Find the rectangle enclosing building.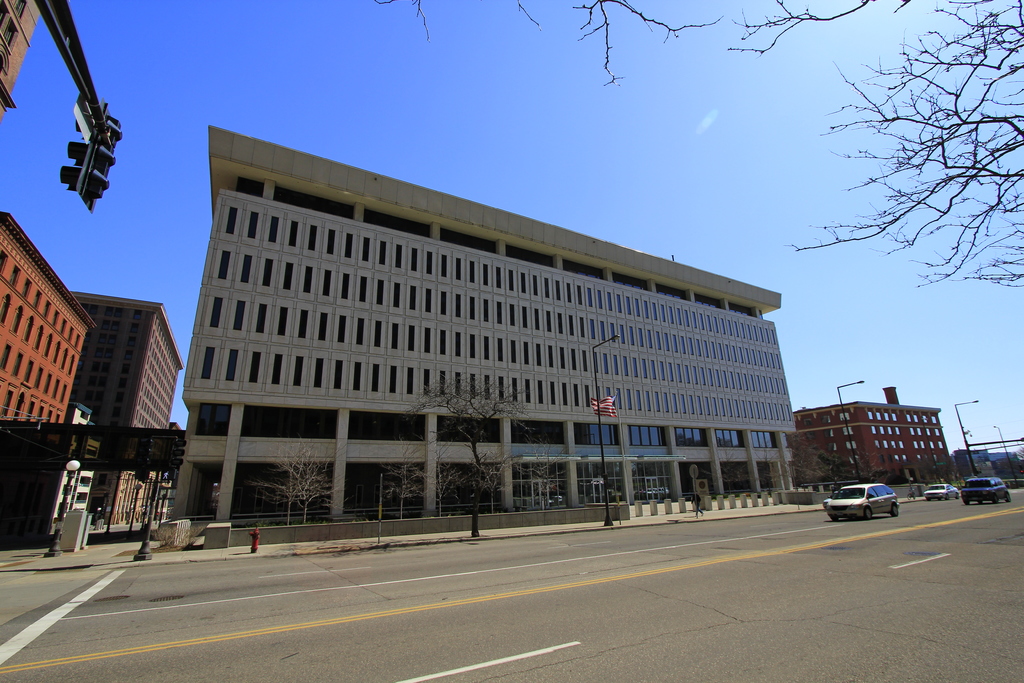
box(796, 385, 956, 489).
